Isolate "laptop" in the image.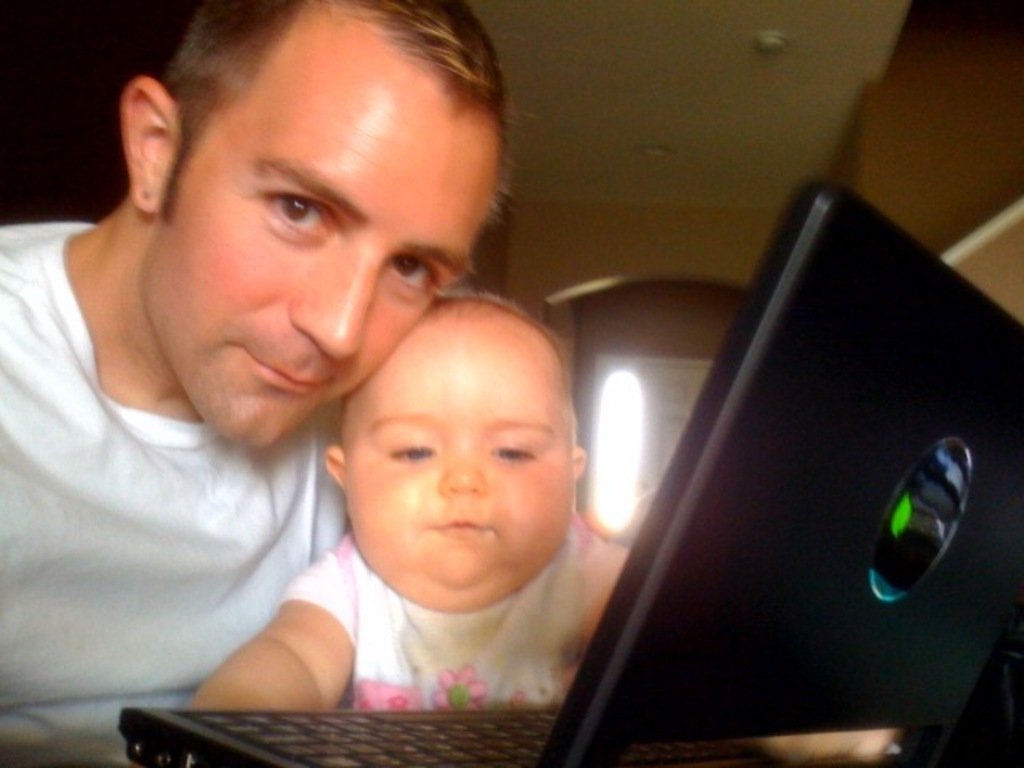
Isolated region: 166:112:904:767.
